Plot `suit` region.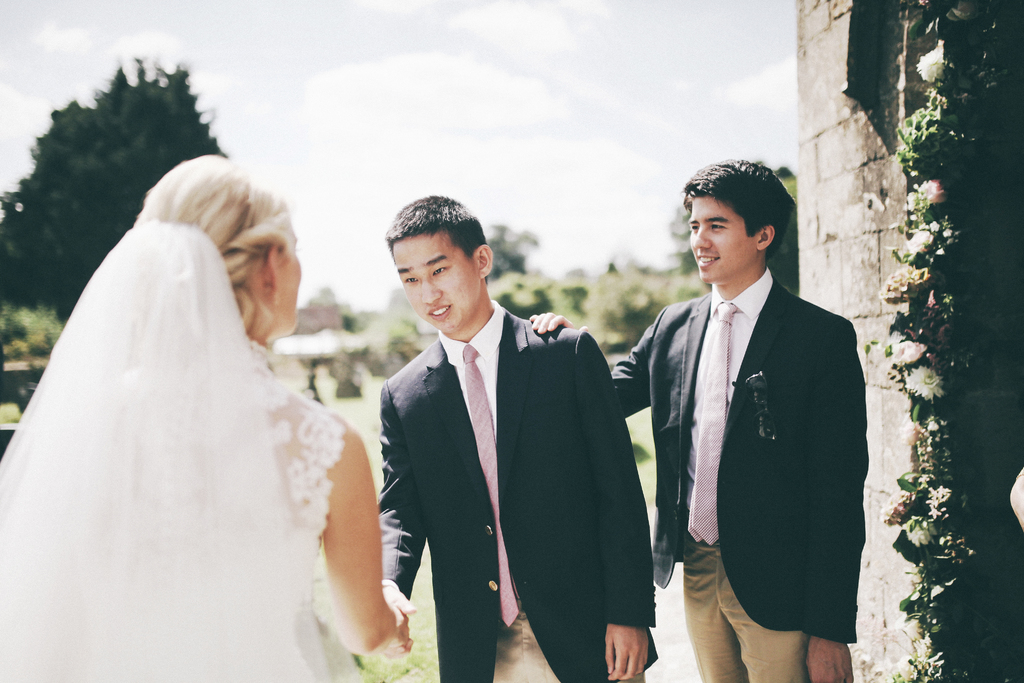
Plotted at (609, 264, 868, 682).
